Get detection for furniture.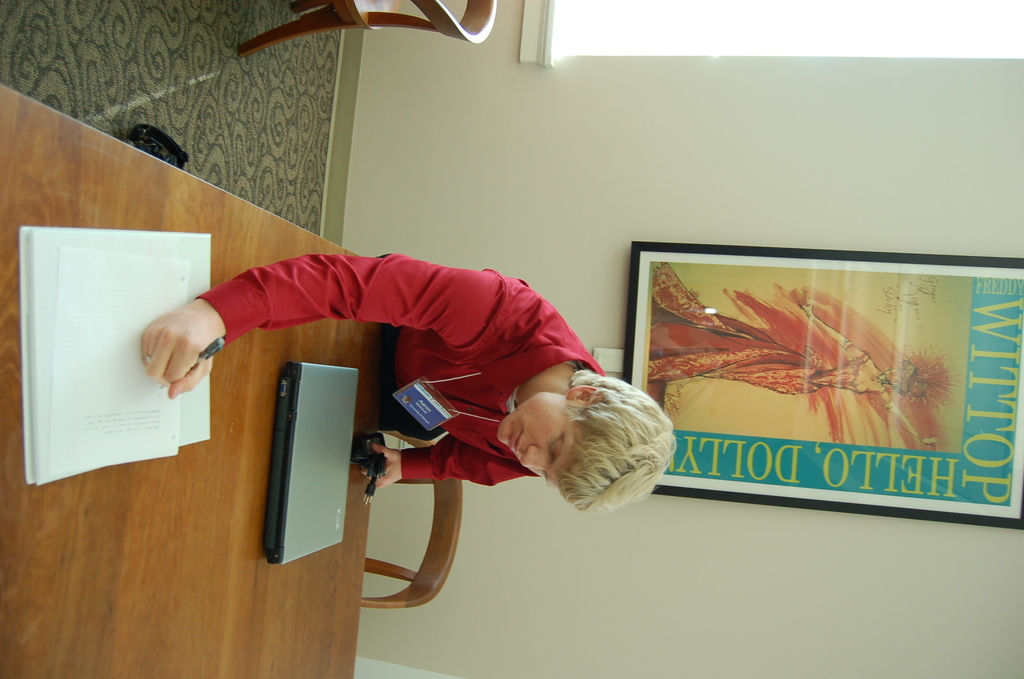
Detection: bbox=[239, 0, 503, 67].
